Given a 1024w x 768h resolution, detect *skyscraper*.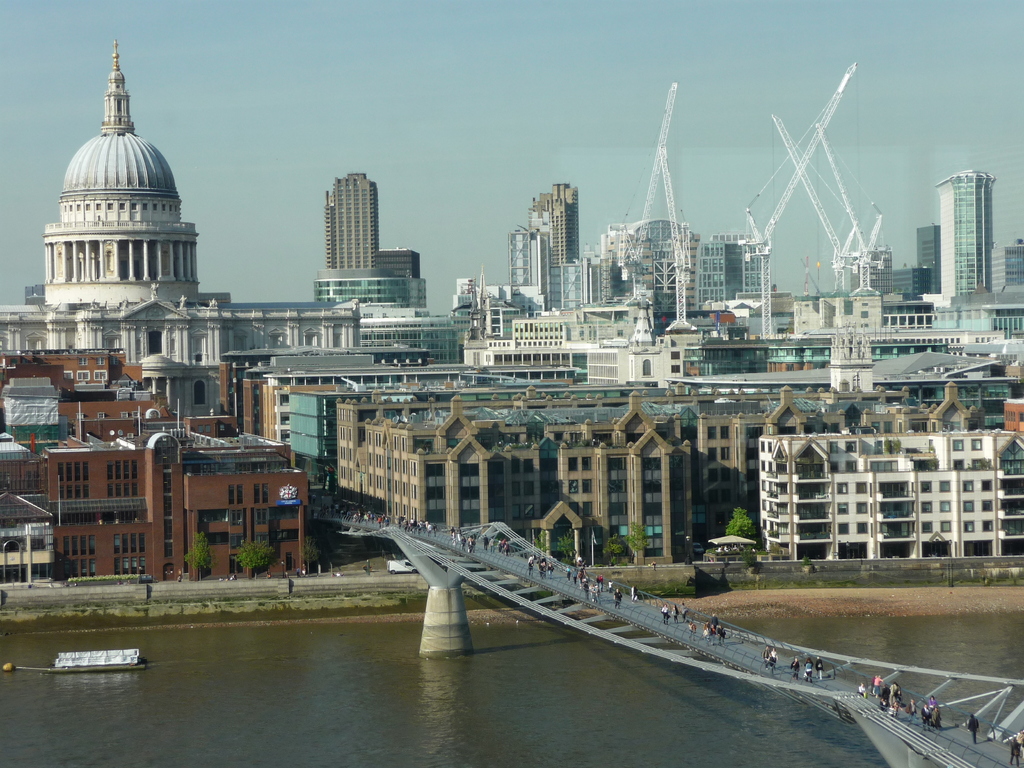
323/166/383/267.
